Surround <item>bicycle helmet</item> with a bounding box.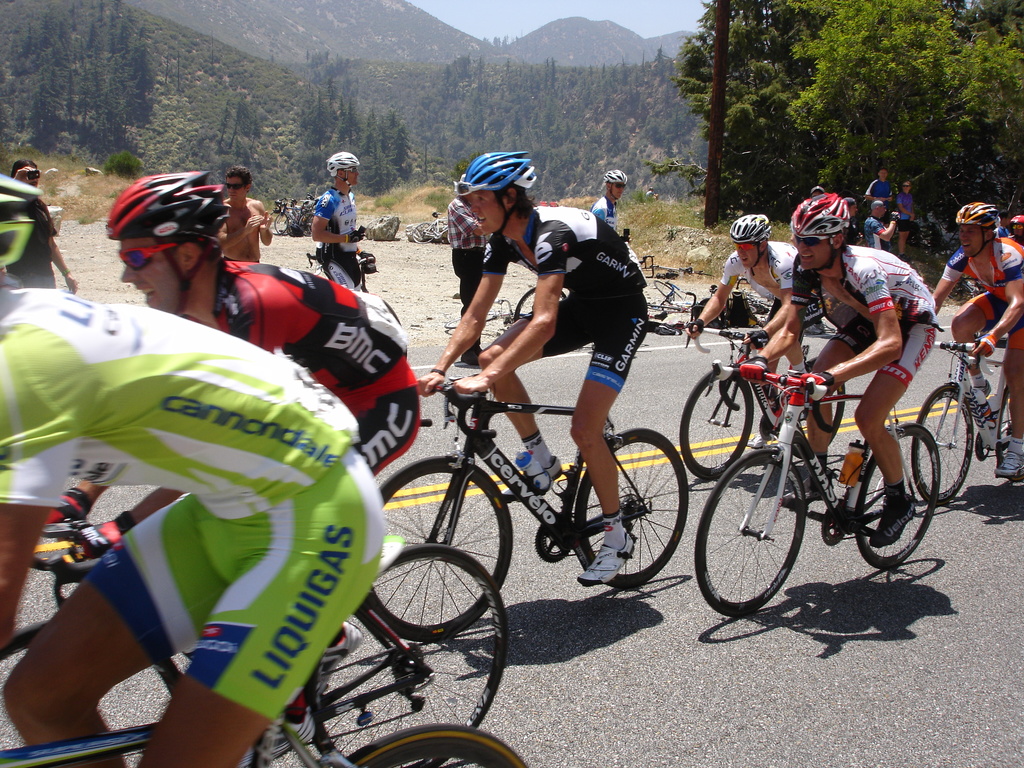
bbox=(324, 151, 361, 183).
